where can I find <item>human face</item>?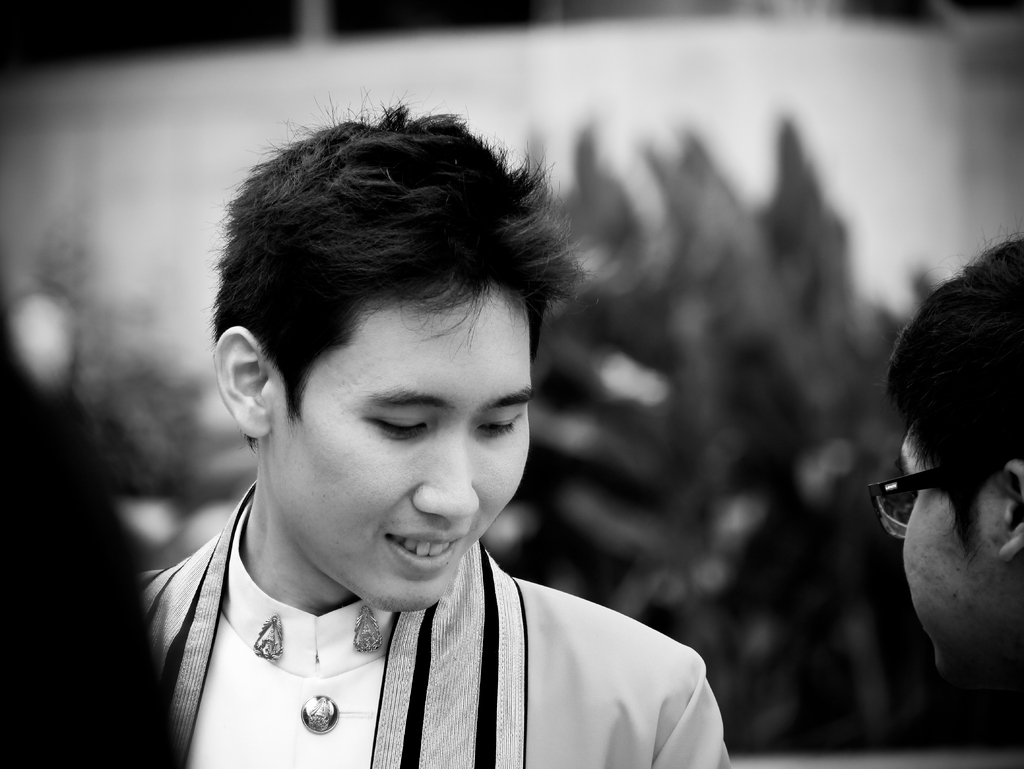
You can find it at detection(900, 412, 1009, 672).
